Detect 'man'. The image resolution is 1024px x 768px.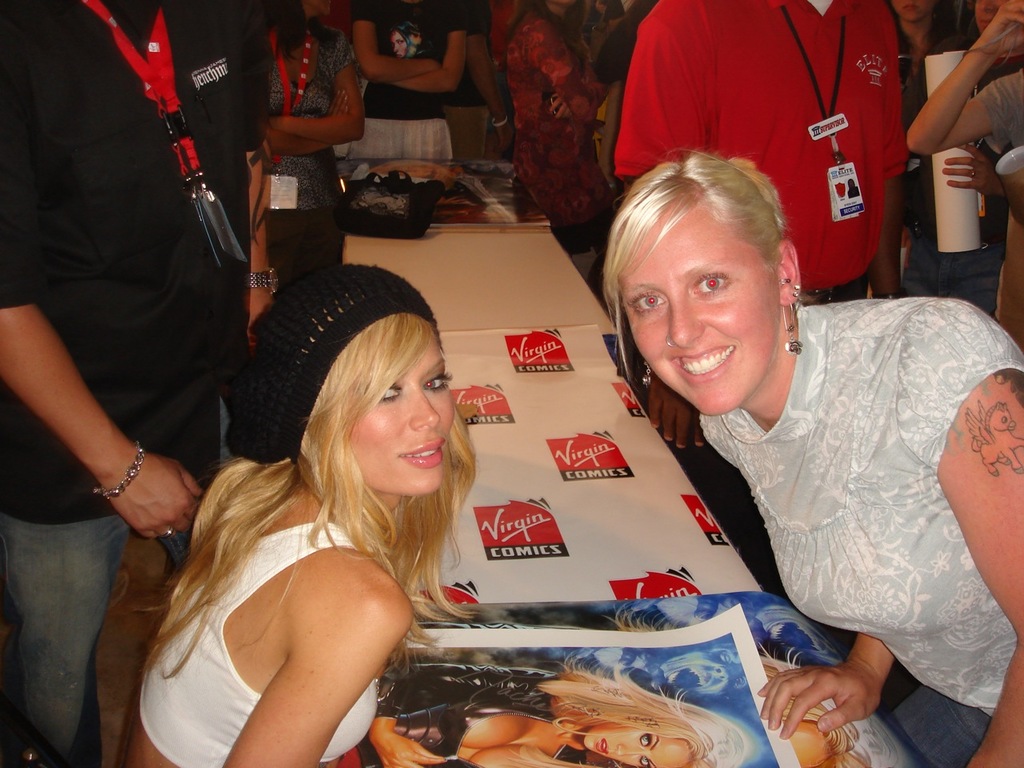
select_region(0, 0, 278, 767).
